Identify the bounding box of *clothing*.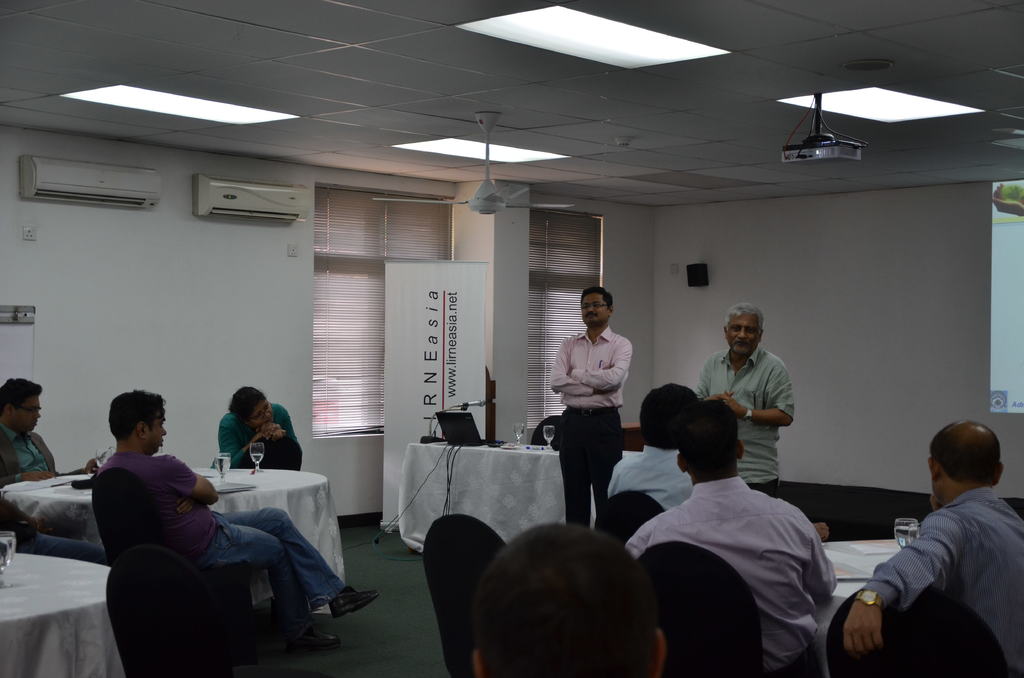
rect(213, 501, 342, 647).
